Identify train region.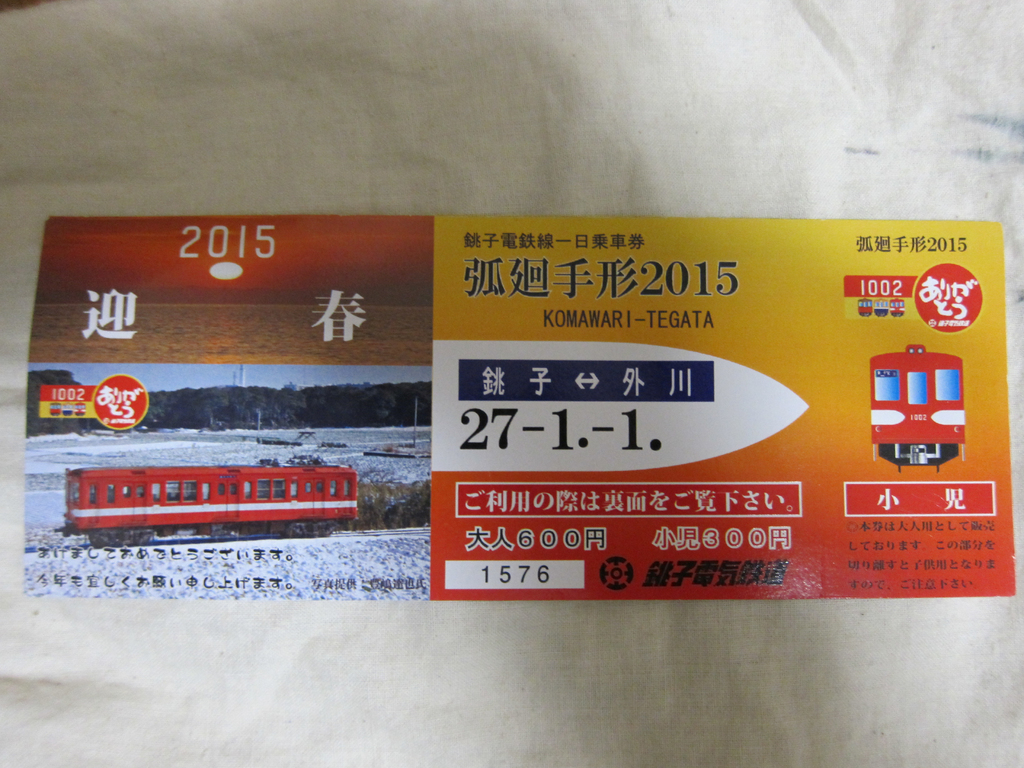
Region: rect(53, 462, 360, 548).
